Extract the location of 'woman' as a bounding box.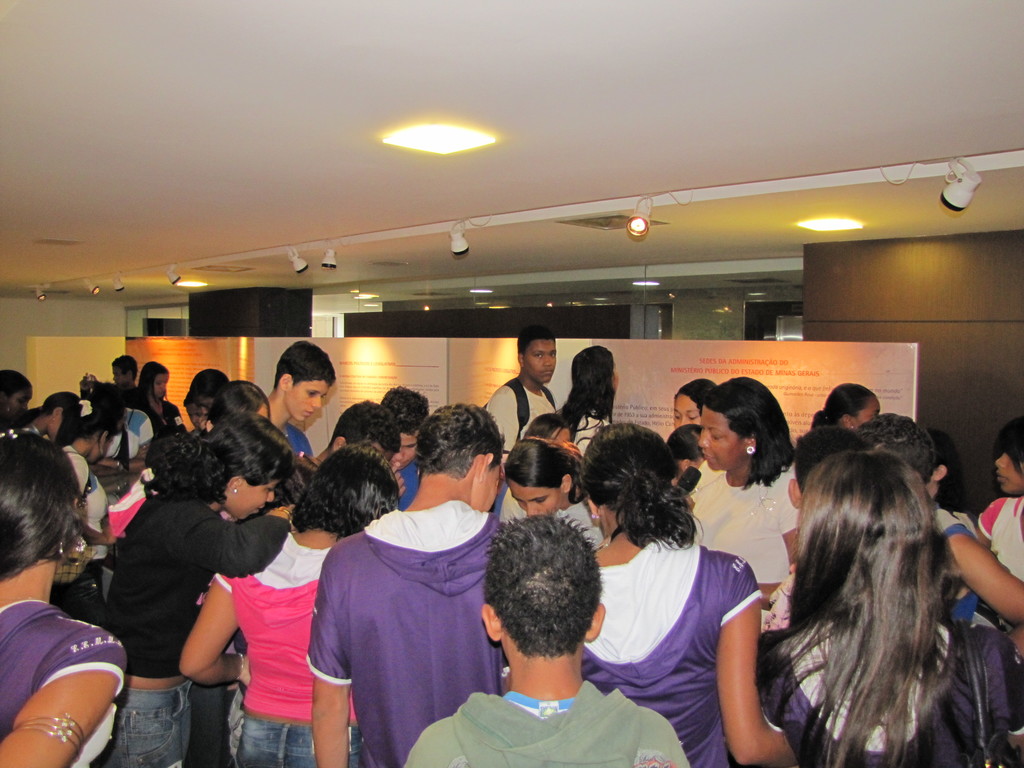
[558, 344, 621, 458].
